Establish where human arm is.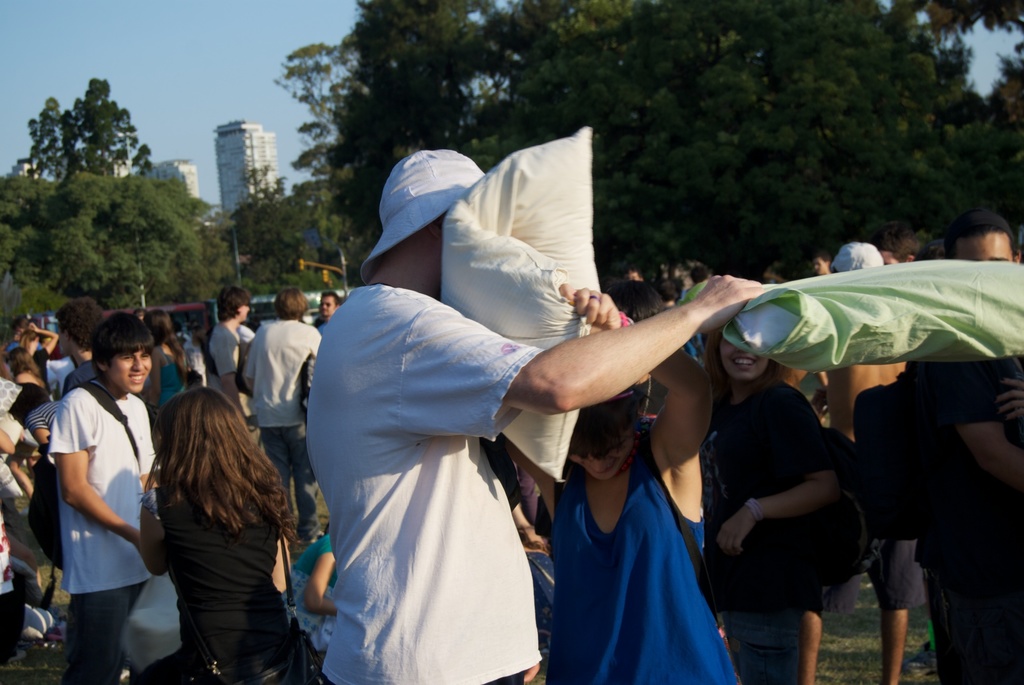
Established at select_region(223, 326, 260, 425).
